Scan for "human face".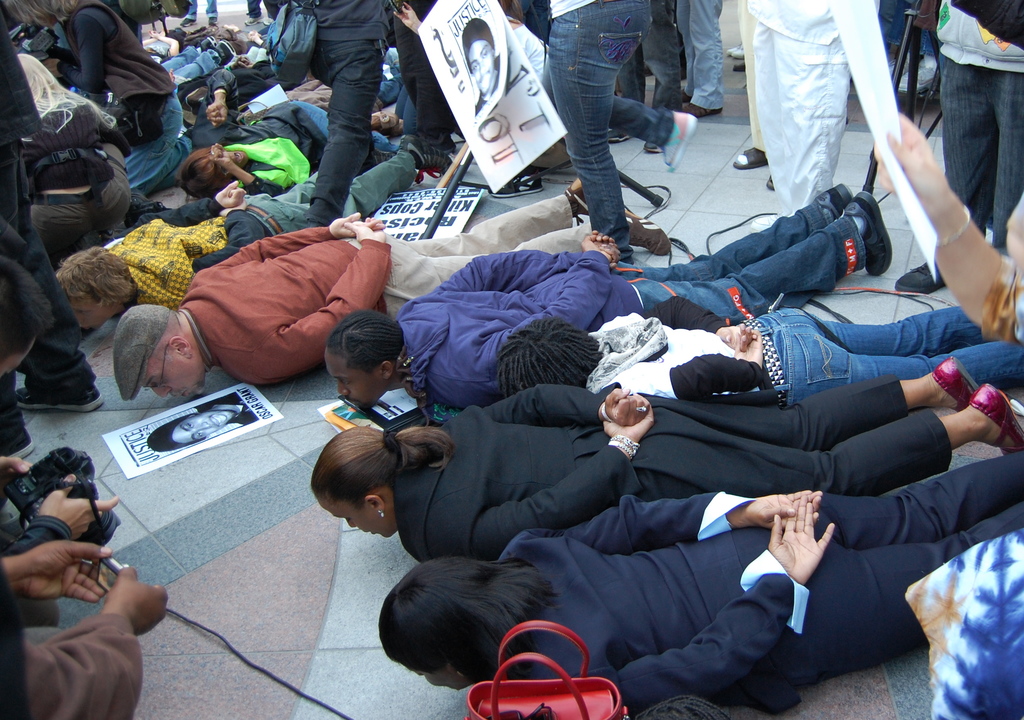
Scan result: <bbox>143, 350, 203, 397</bbox>.
